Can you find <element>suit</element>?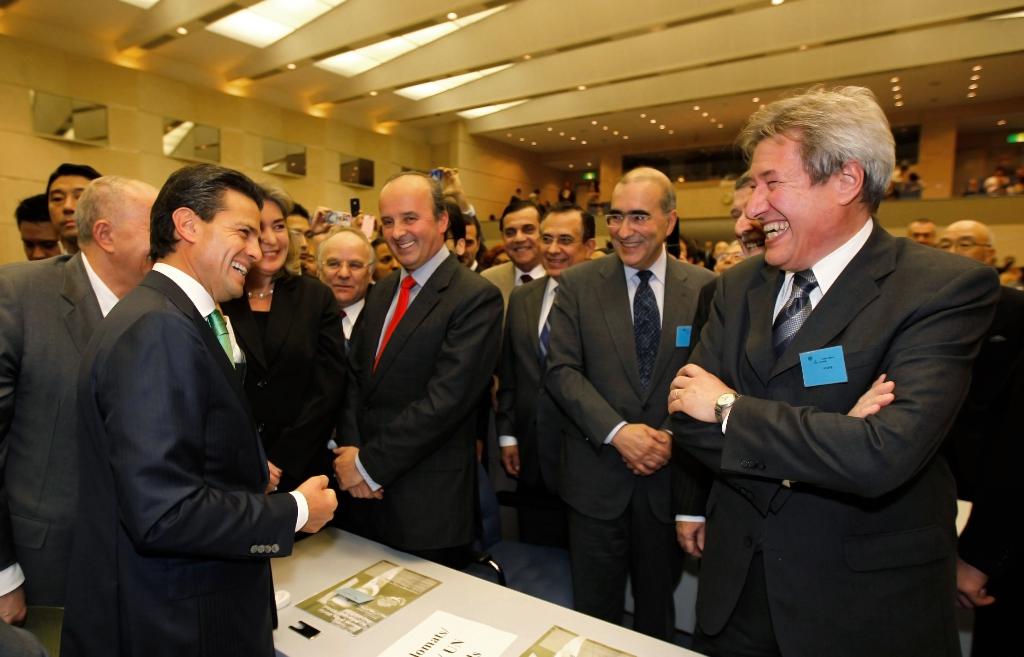
Yes, bounding box: detection(471, 257, 488, 276).
